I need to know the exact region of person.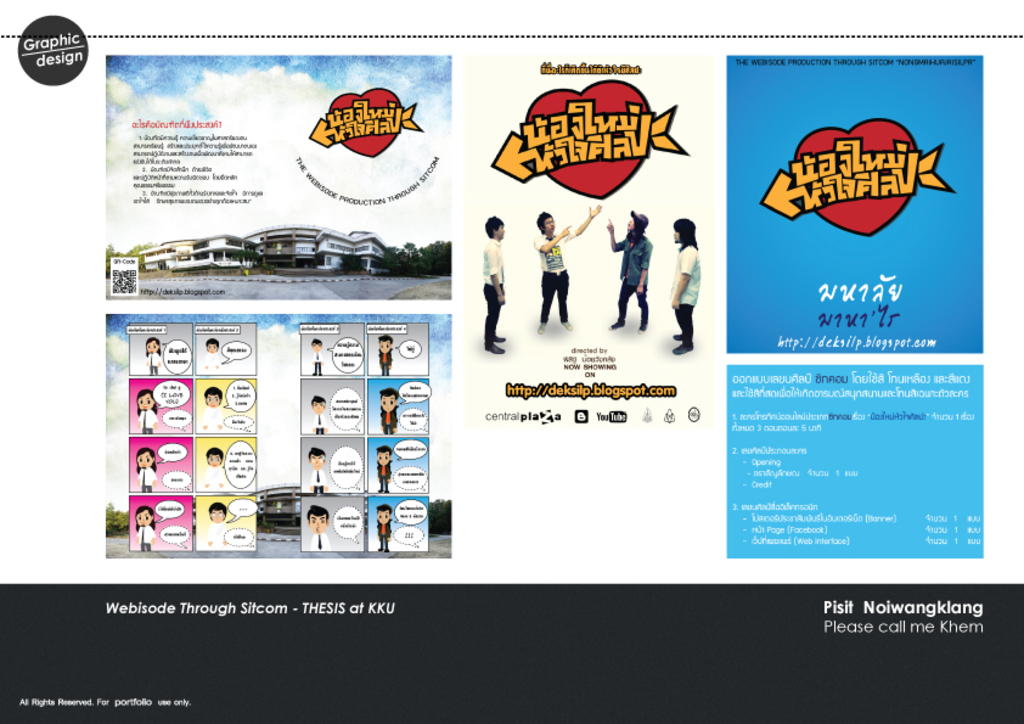
Region: Rect(135, 330, 167, 377).
